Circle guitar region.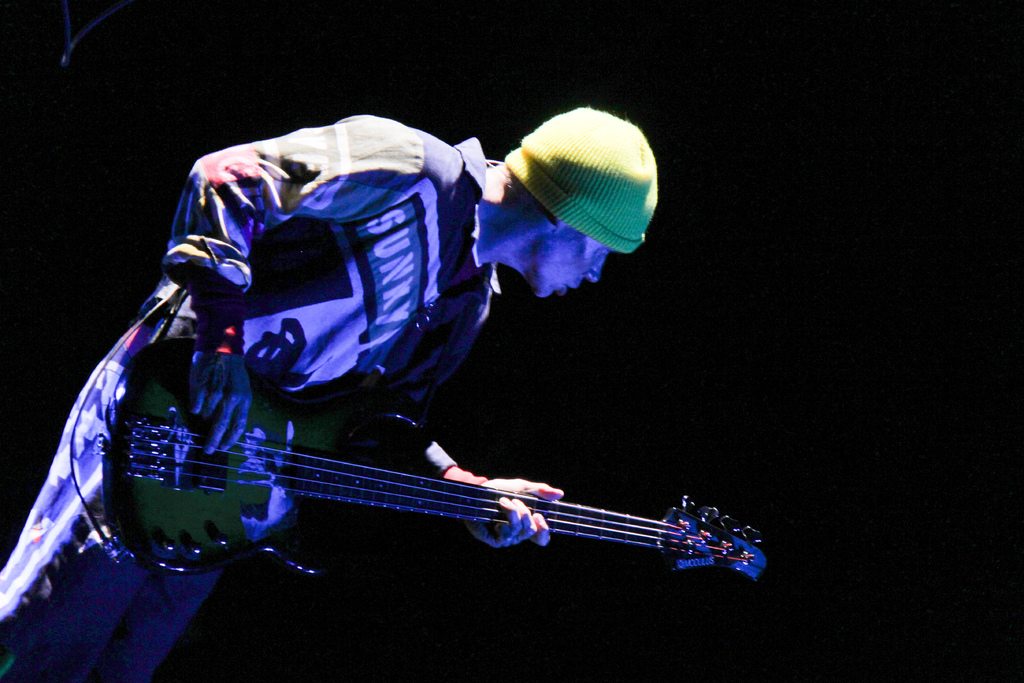
Region: bbox=(72, 388, 783, 600).
